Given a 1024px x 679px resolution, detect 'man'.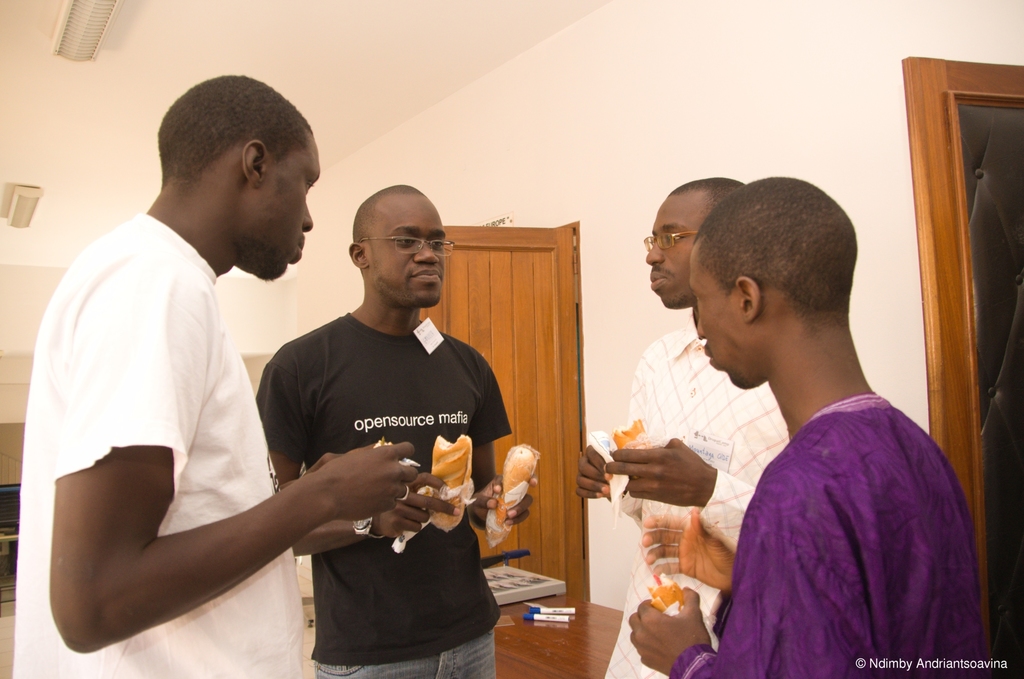
bbox=(573, 171, 788, 678).
